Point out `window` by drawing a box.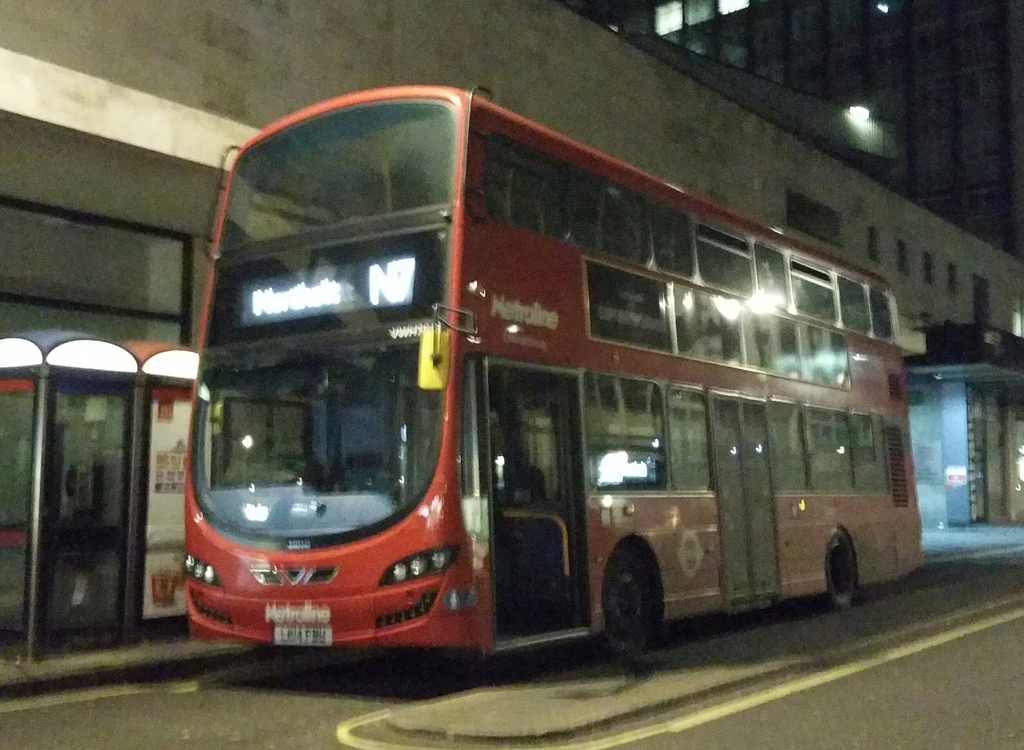
box=[787, 235, 859, 339].
